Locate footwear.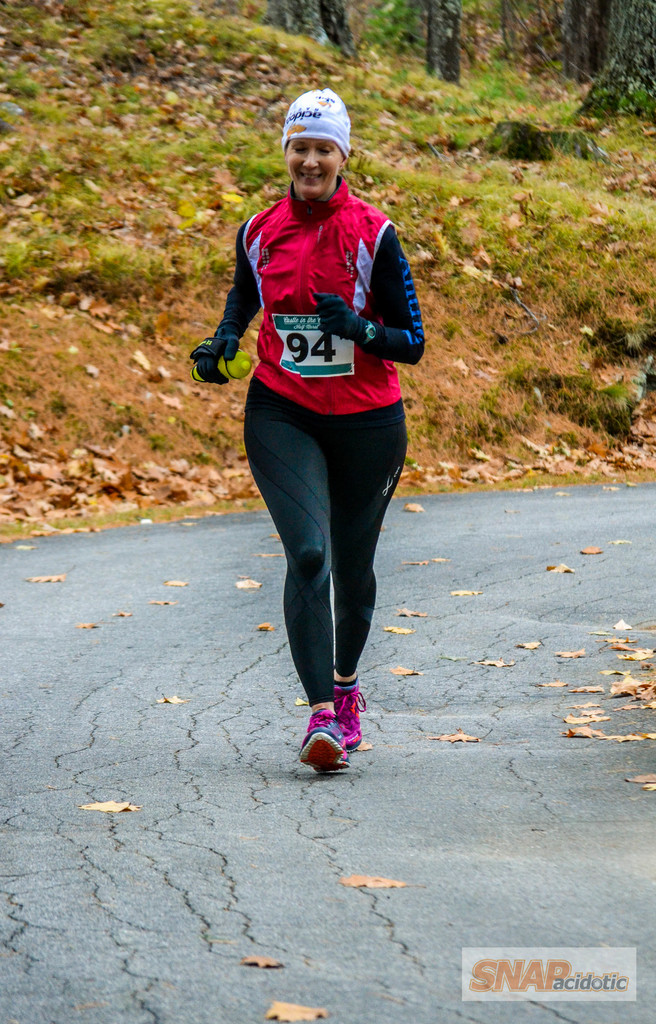
Bounding box: 297:714:346:765.
